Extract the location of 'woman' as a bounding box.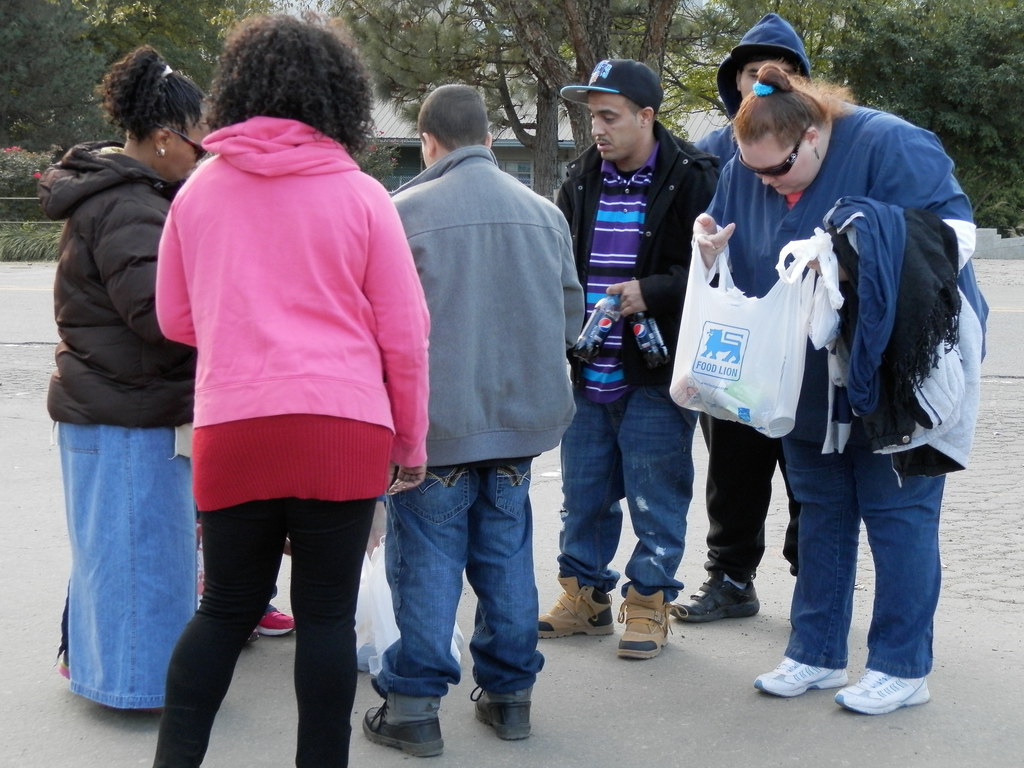
left=153, top=3, right=433, bottom=767.
